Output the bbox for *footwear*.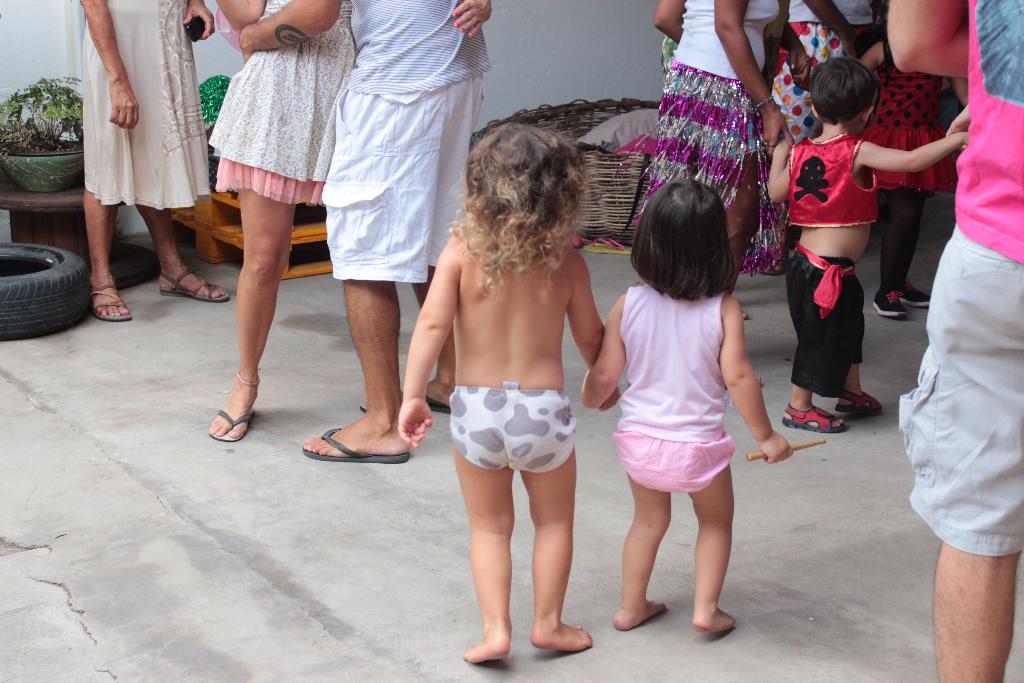
[x1=209, y1=407, x2=257, y2=443].
